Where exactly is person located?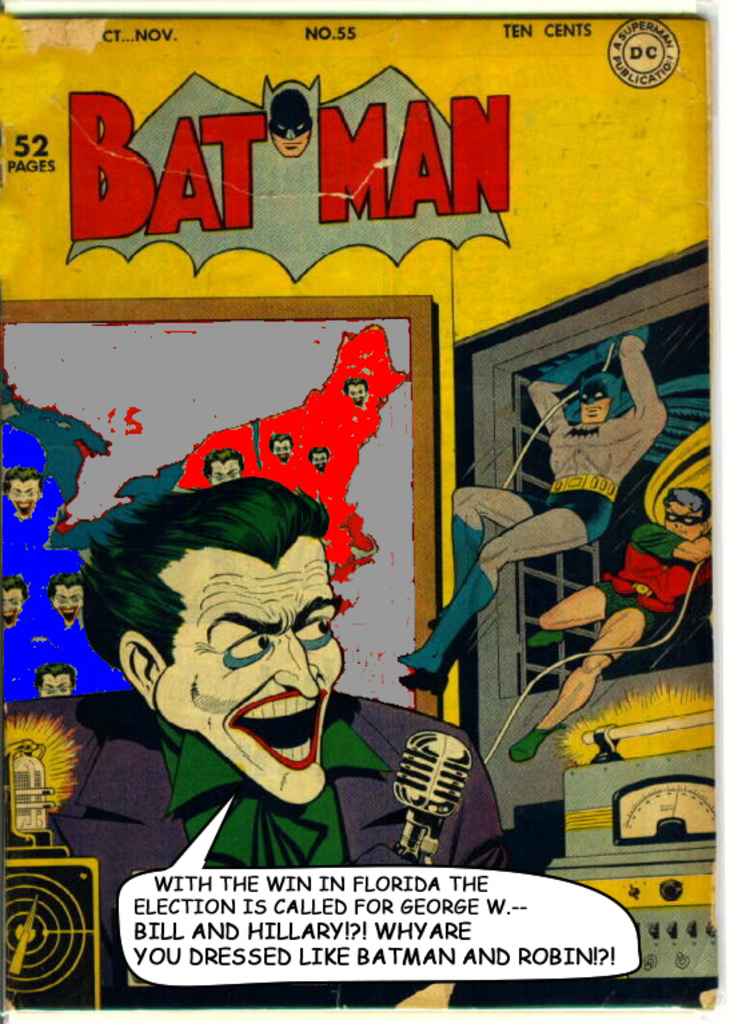
Its bounding box is region(1, 578, 25, 631).
